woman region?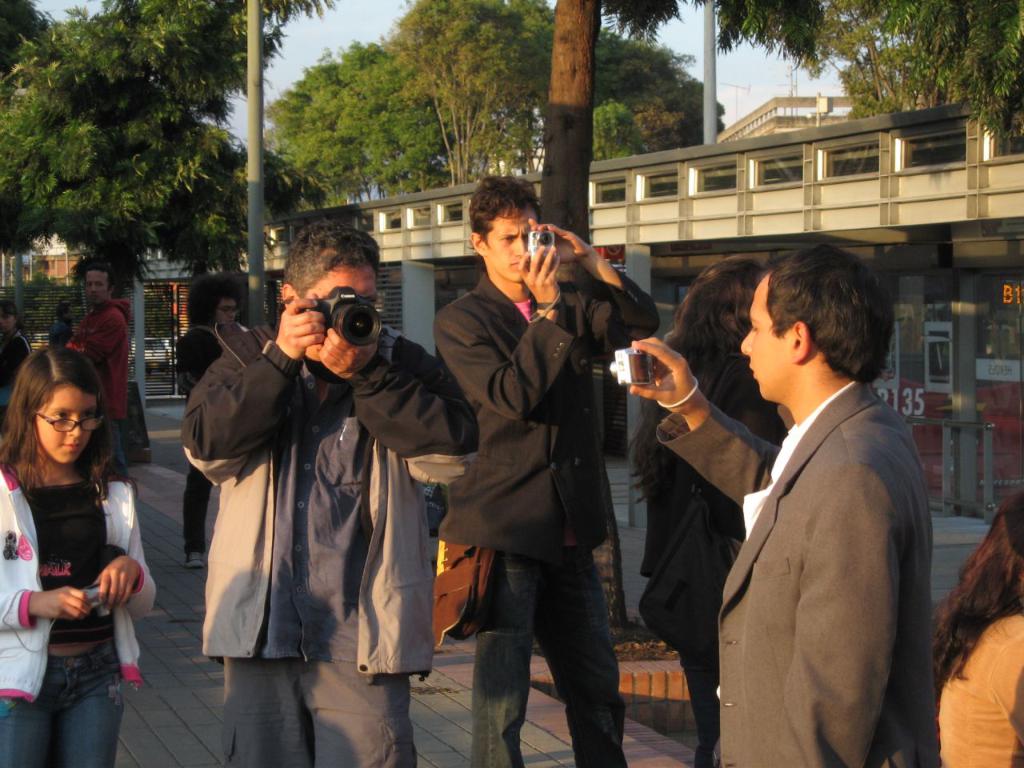
bbox=(932, 491, 1023, 767)
